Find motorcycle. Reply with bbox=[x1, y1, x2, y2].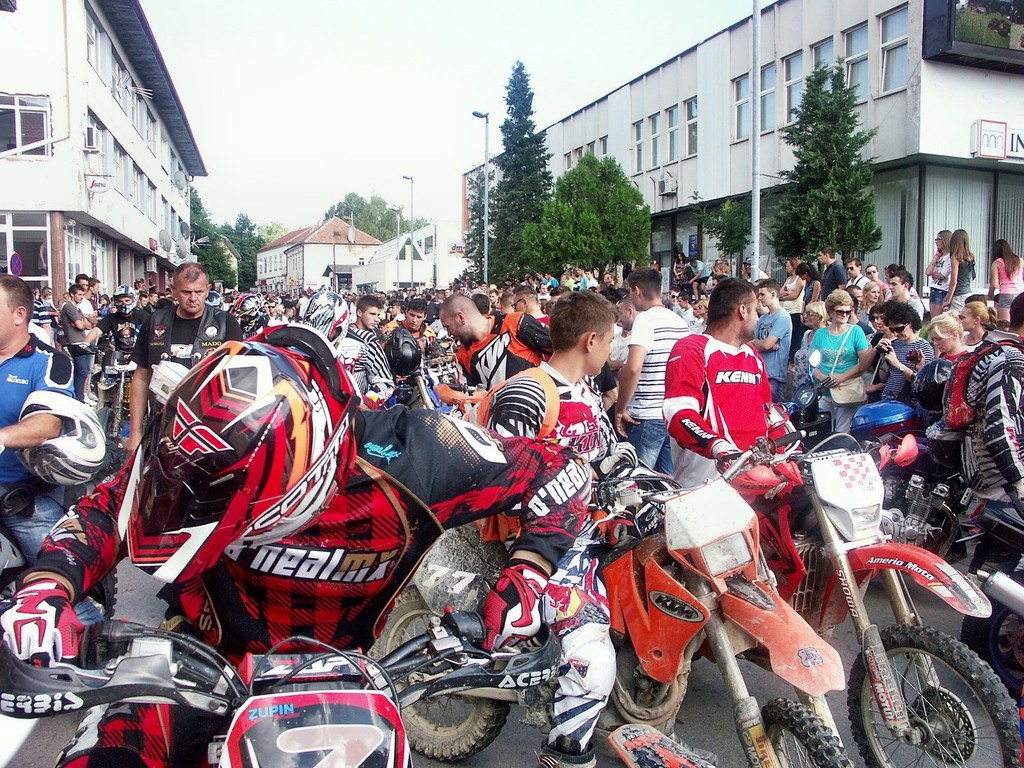
bbox=[719, 435, 1023, 767].
